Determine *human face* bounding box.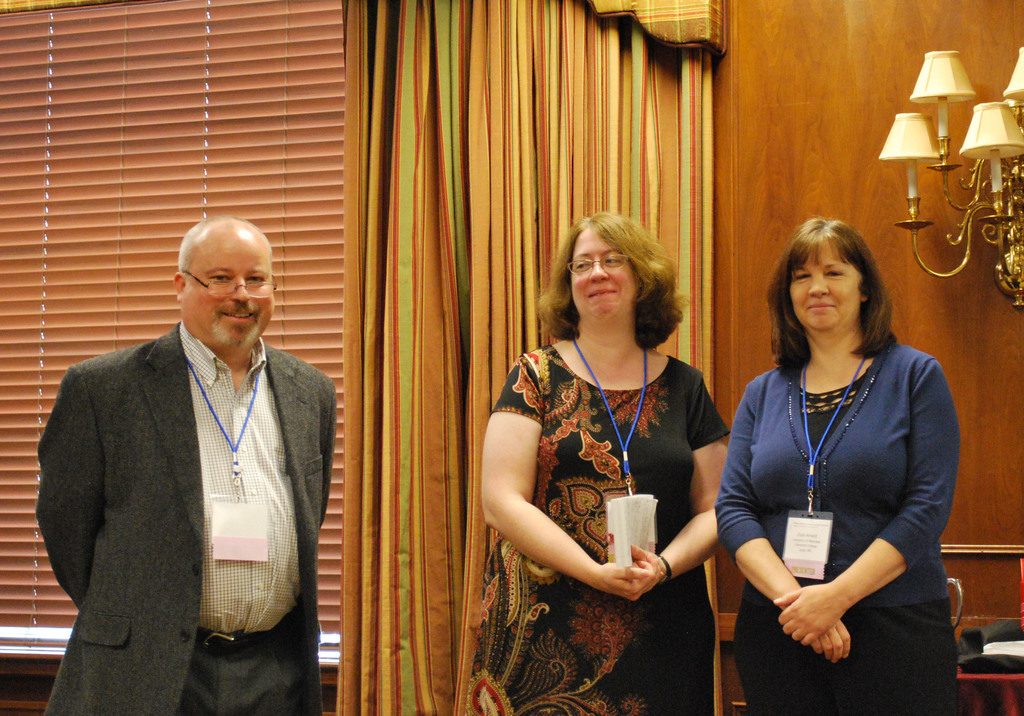
Determined: detection(568, 226, 639, 318).
